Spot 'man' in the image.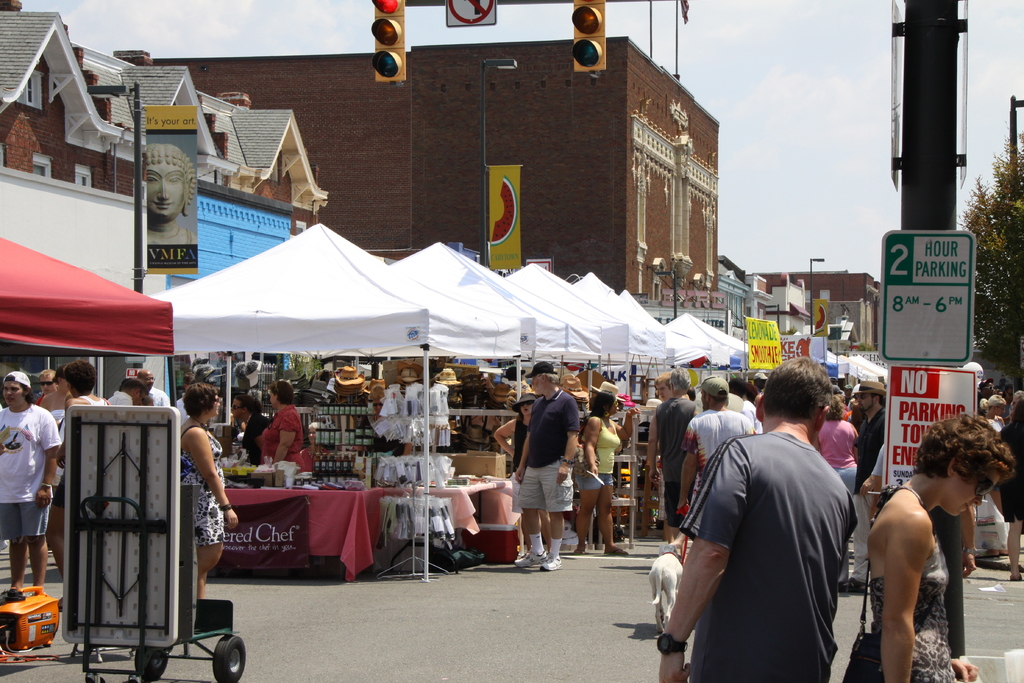
'man' found at select_region(177, 372, 196, 428).
